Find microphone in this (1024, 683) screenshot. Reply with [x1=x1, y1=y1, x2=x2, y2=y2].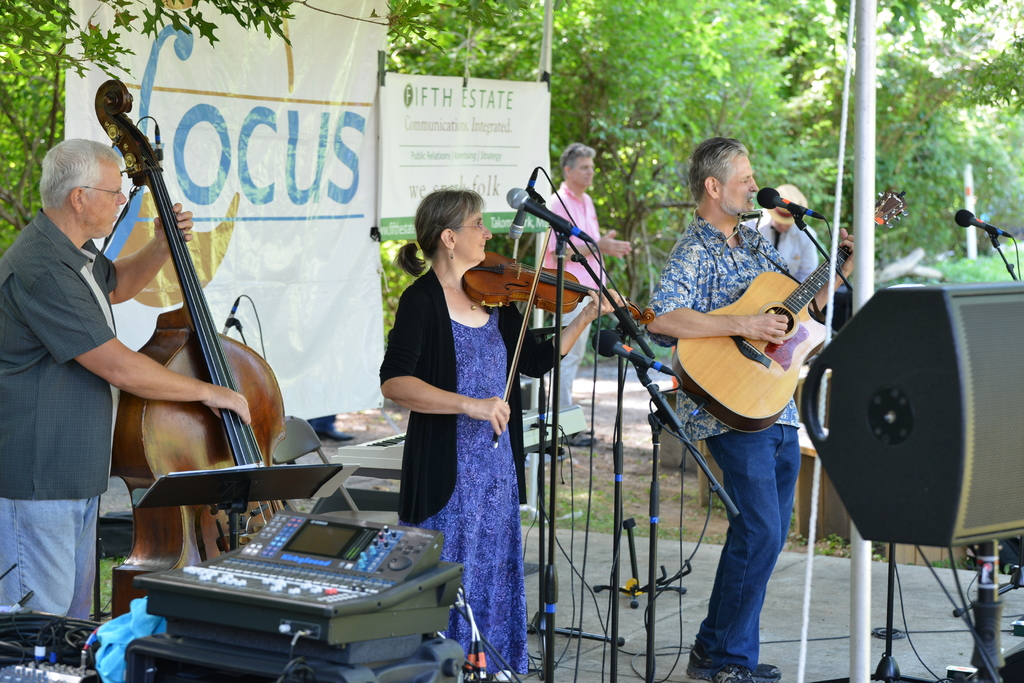
[x1=224, y1=291, x2=241, y2=335].
